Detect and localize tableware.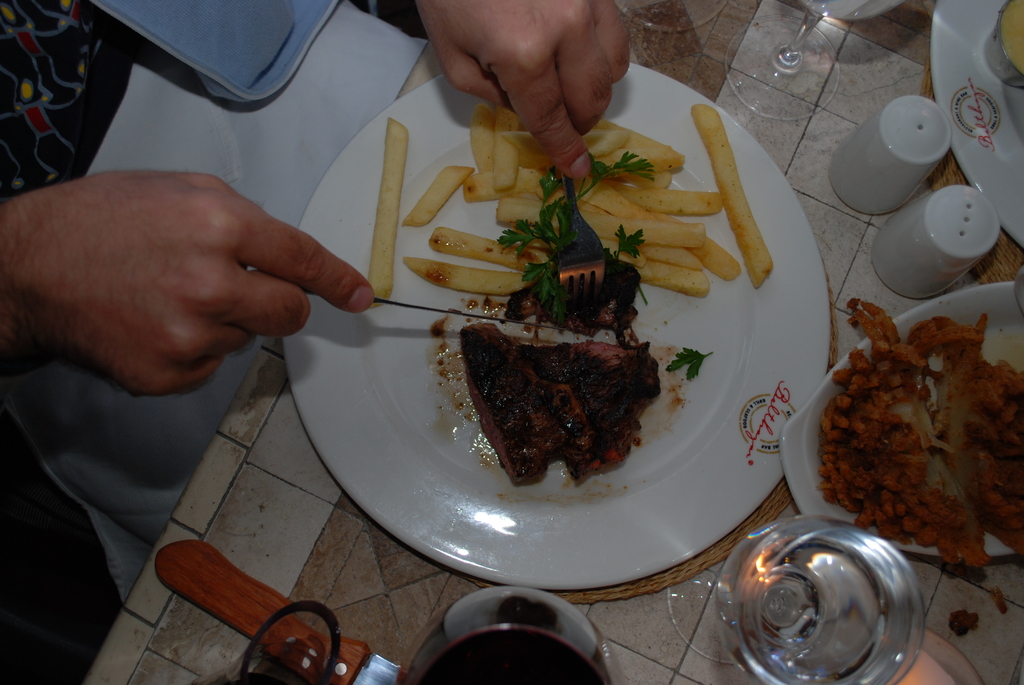
Localized at [409,592,619,684].
